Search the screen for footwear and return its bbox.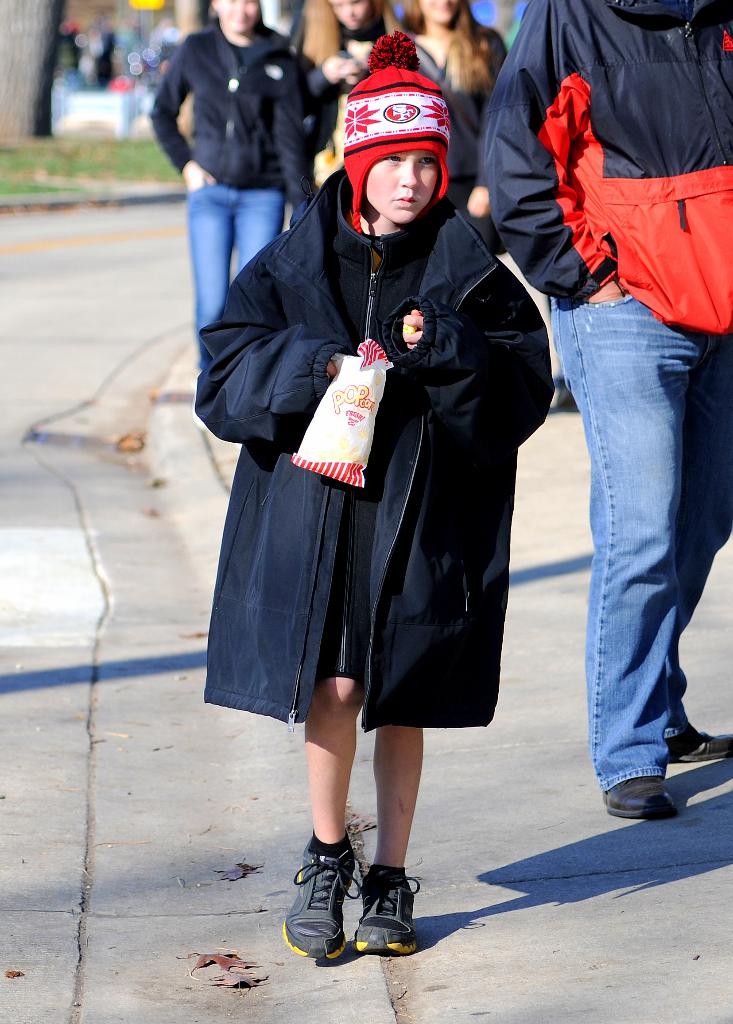
Found: [left=546, top=374, right=581, bottom=414].
